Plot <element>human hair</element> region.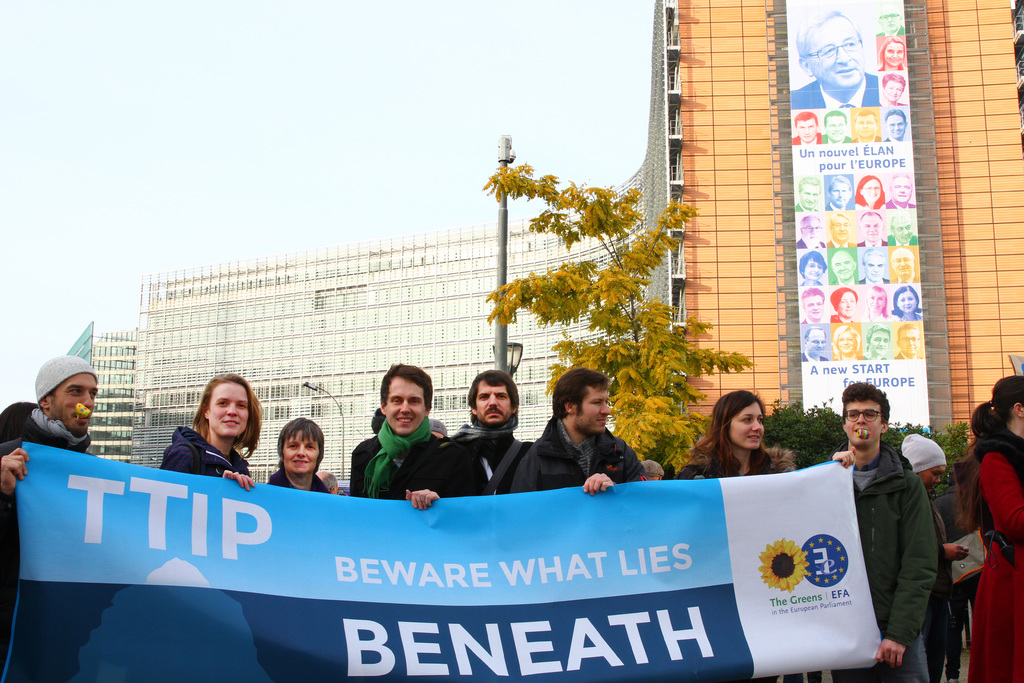
Plotted at [x1=895, y1=286, x2=921, y2=313].
